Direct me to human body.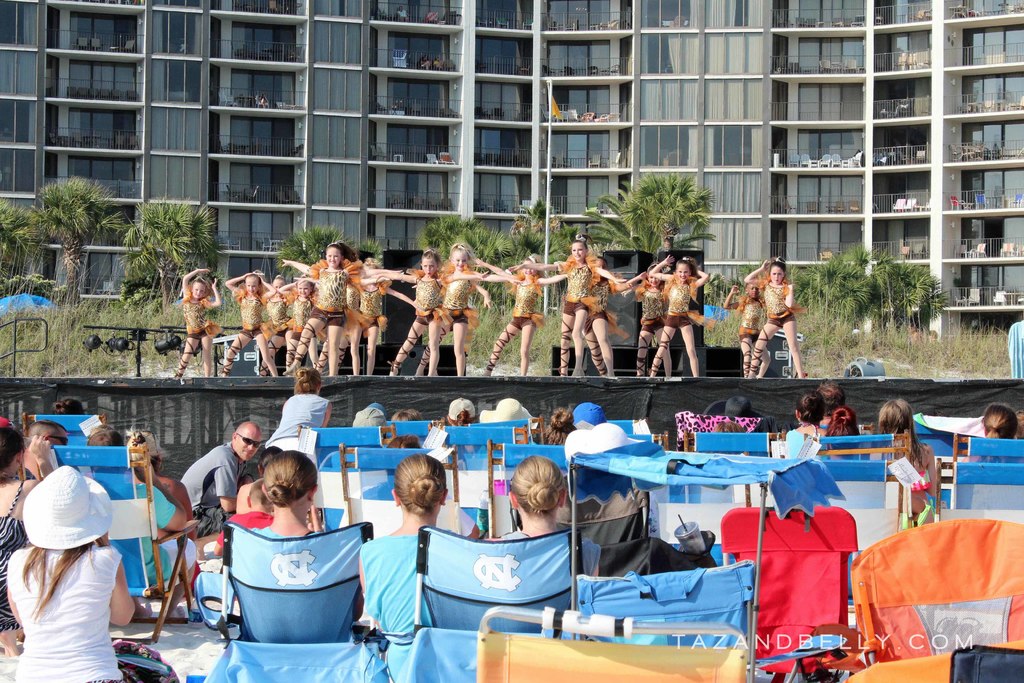
Direction: {"left": 19, "top": 455, "right": 128, "bottom": 682}.
